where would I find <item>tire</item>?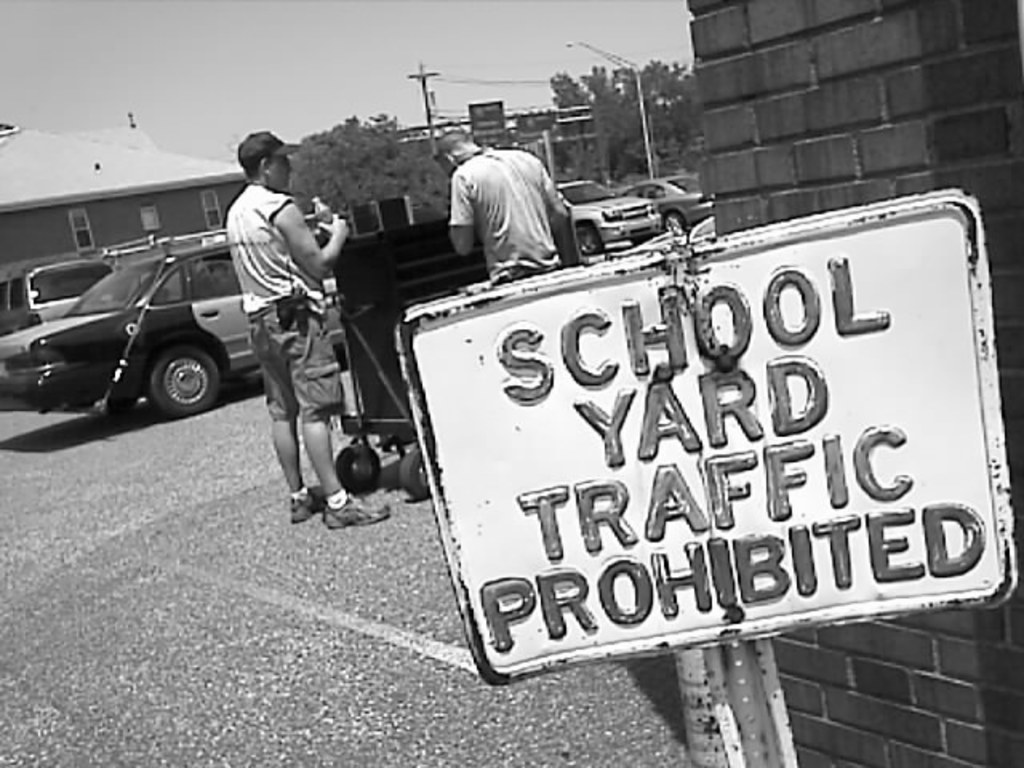
At [left=574, top=219, right=606, bottom=259].
